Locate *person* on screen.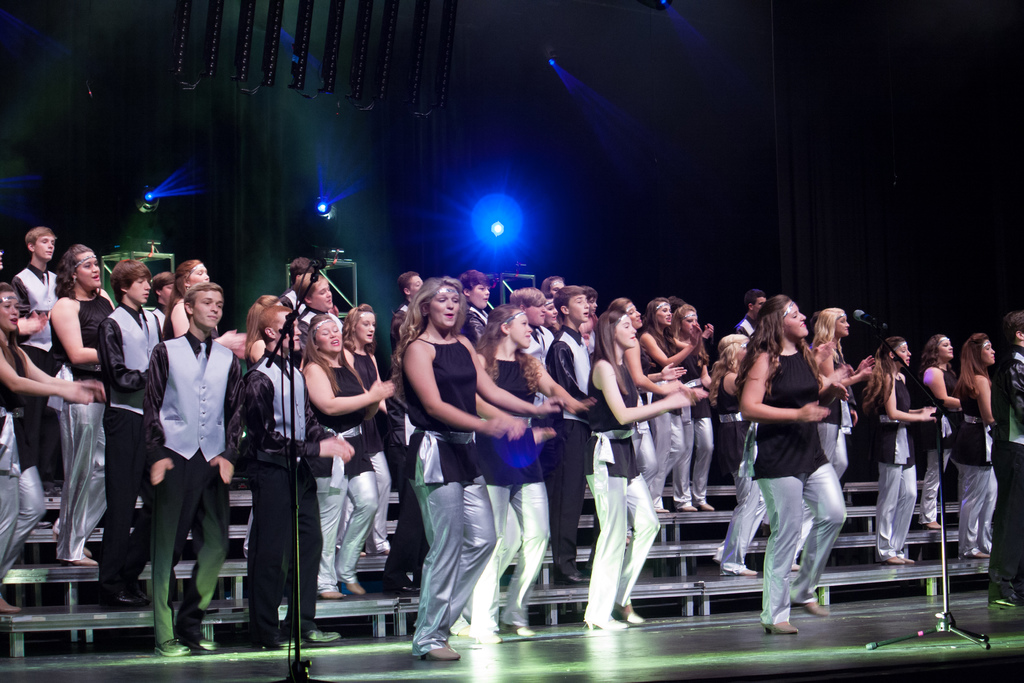
On screen at detection(286, 314, 398, 602).
